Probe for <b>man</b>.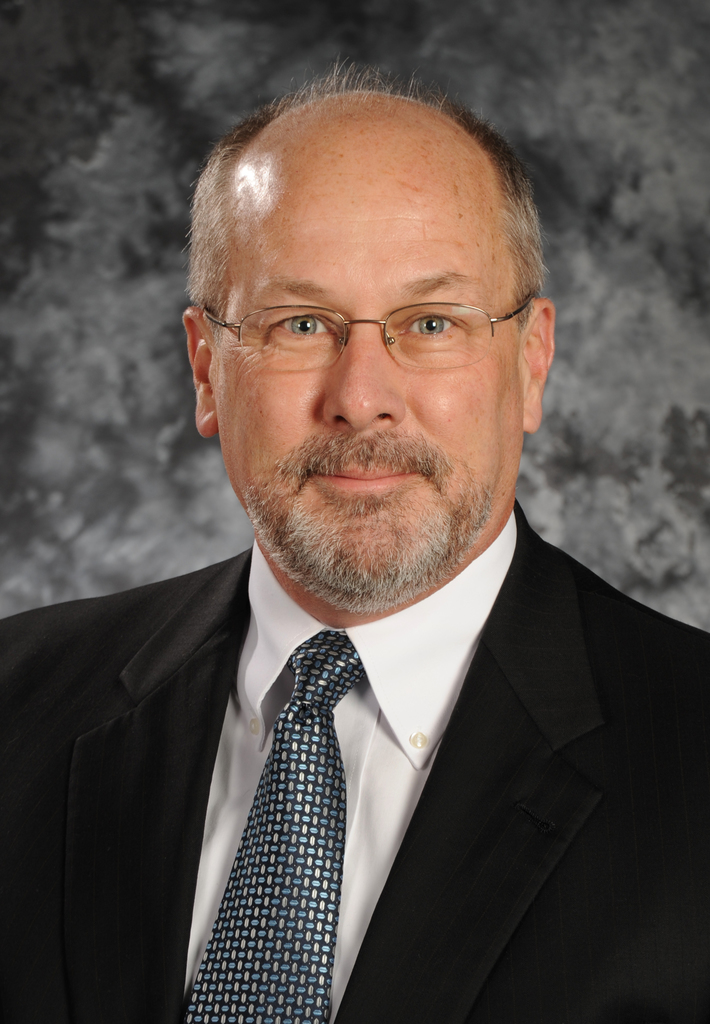
Probe result: select_region(3, 67, 709, 1022).
